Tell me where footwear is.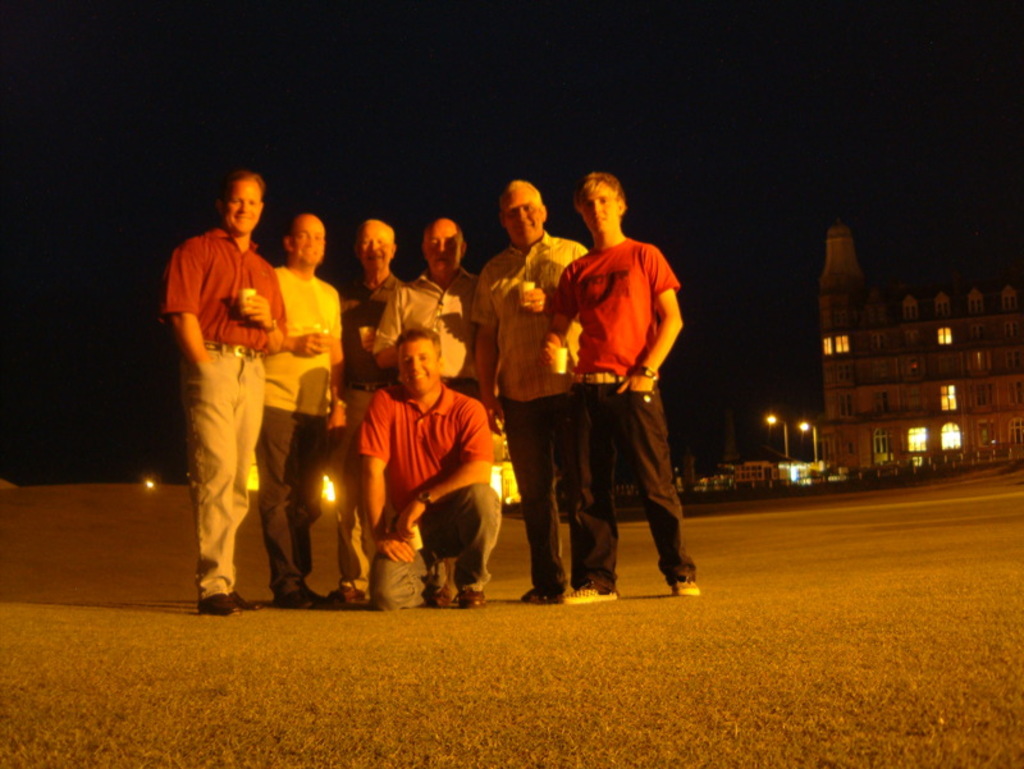
footwear is at [273, 586, 323, 608].
